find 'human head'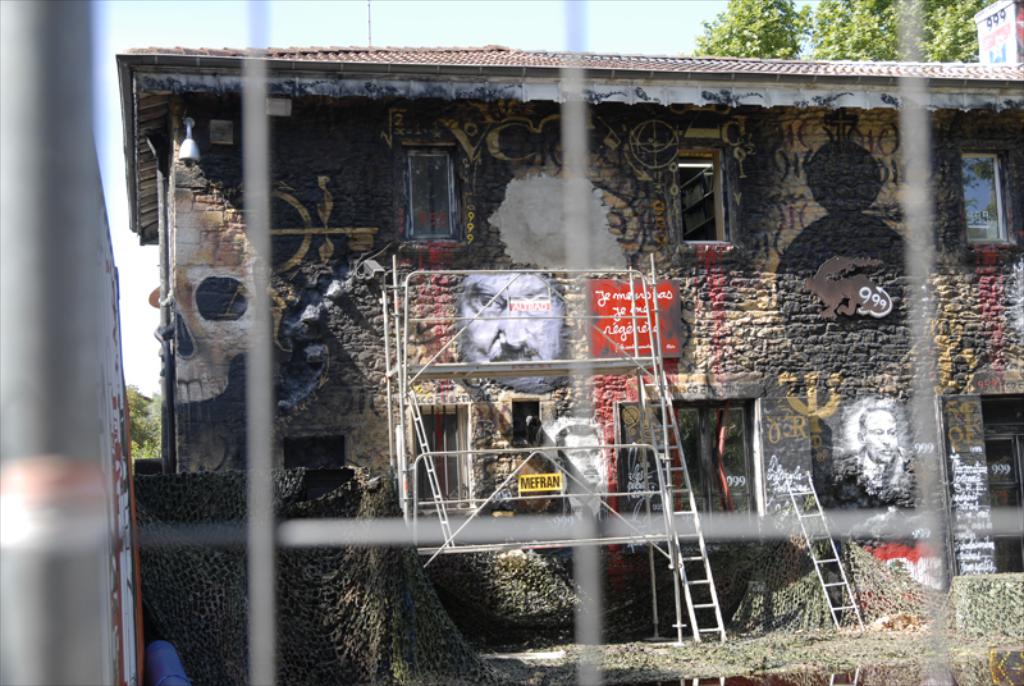
l=854, t=398, r=901, b=475
